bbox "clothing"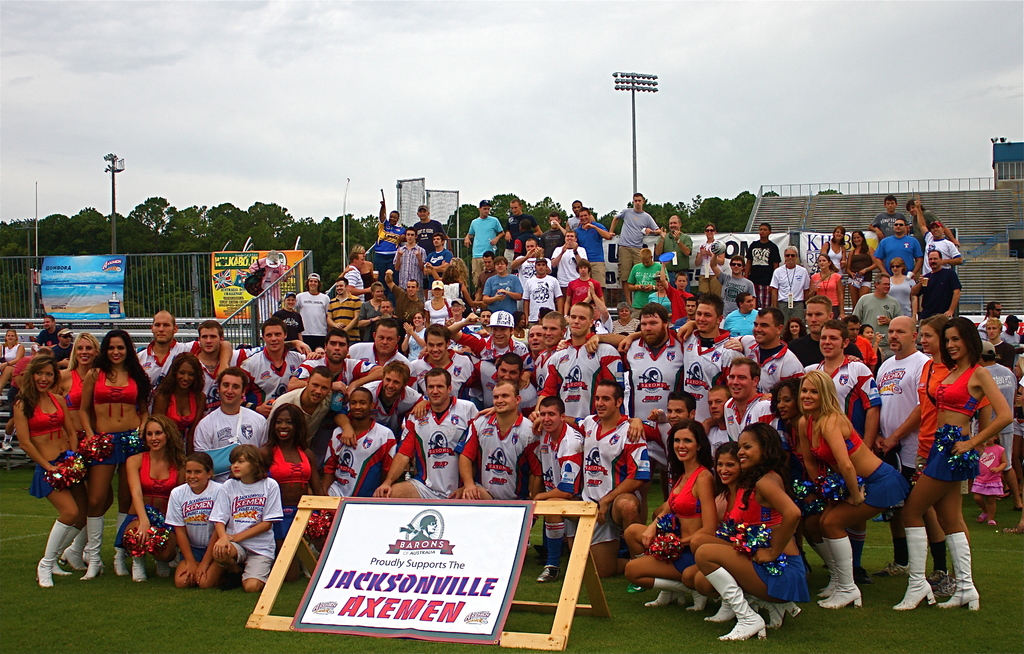
191/404/273/484
